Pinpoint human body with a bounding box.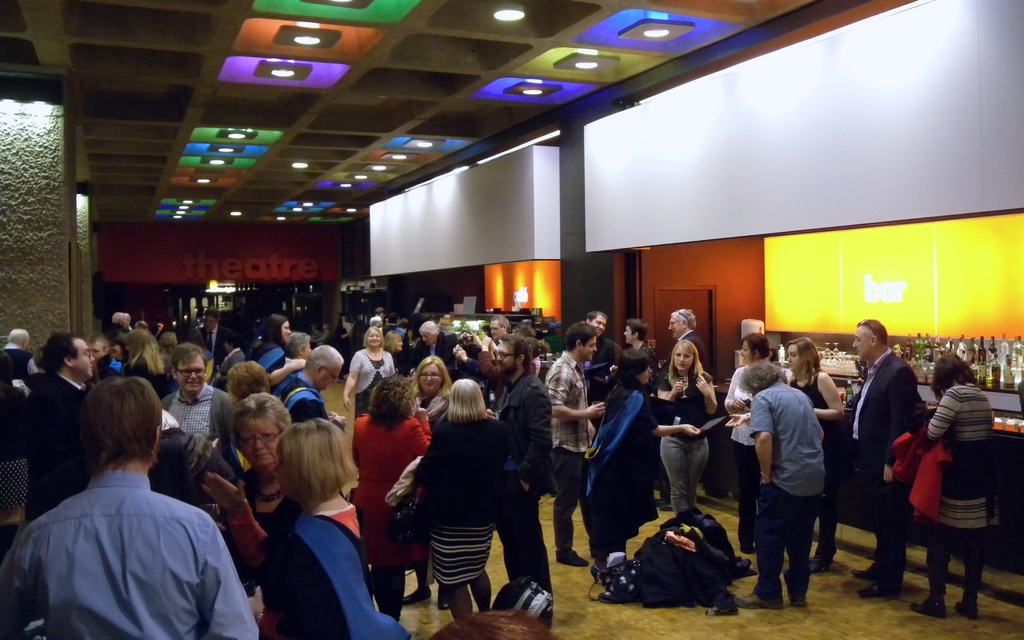
[413,353,453,428].
